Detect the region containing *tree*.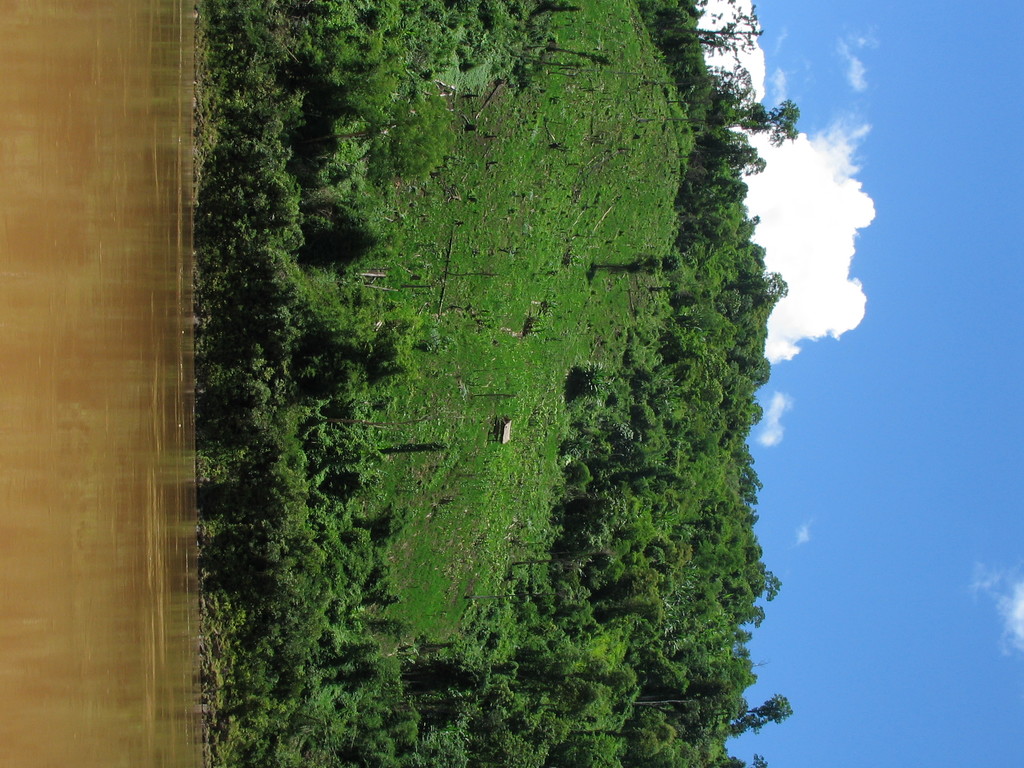
745/692/794/725.
